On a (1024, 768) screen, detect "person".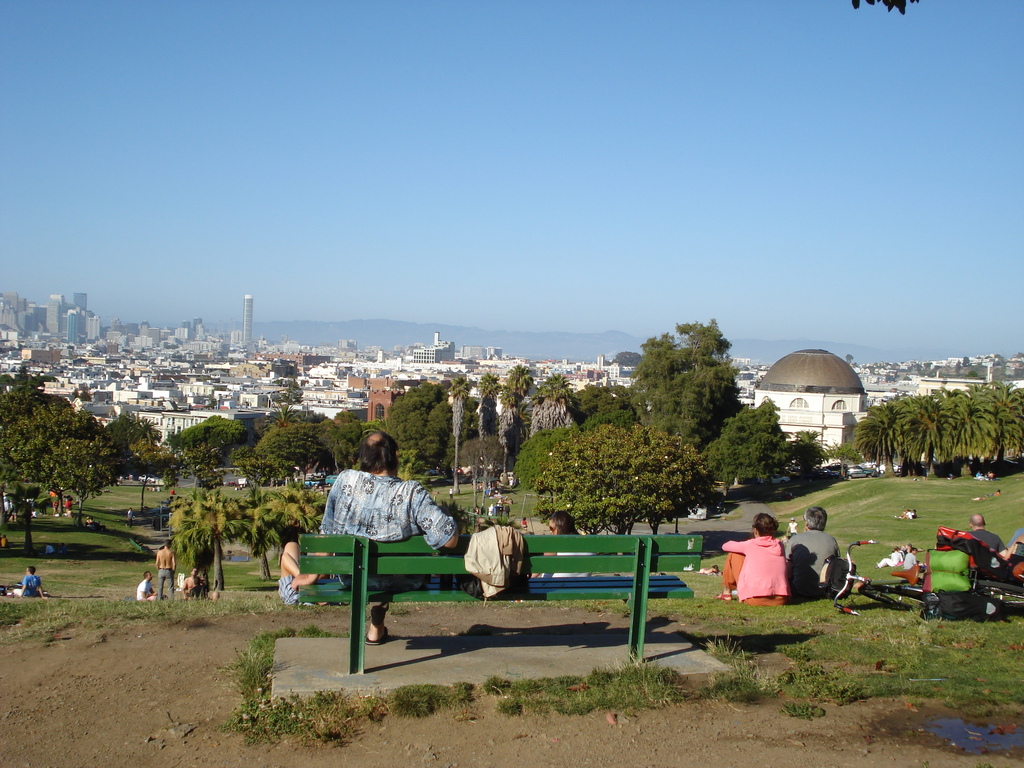
531 509 603 581.
